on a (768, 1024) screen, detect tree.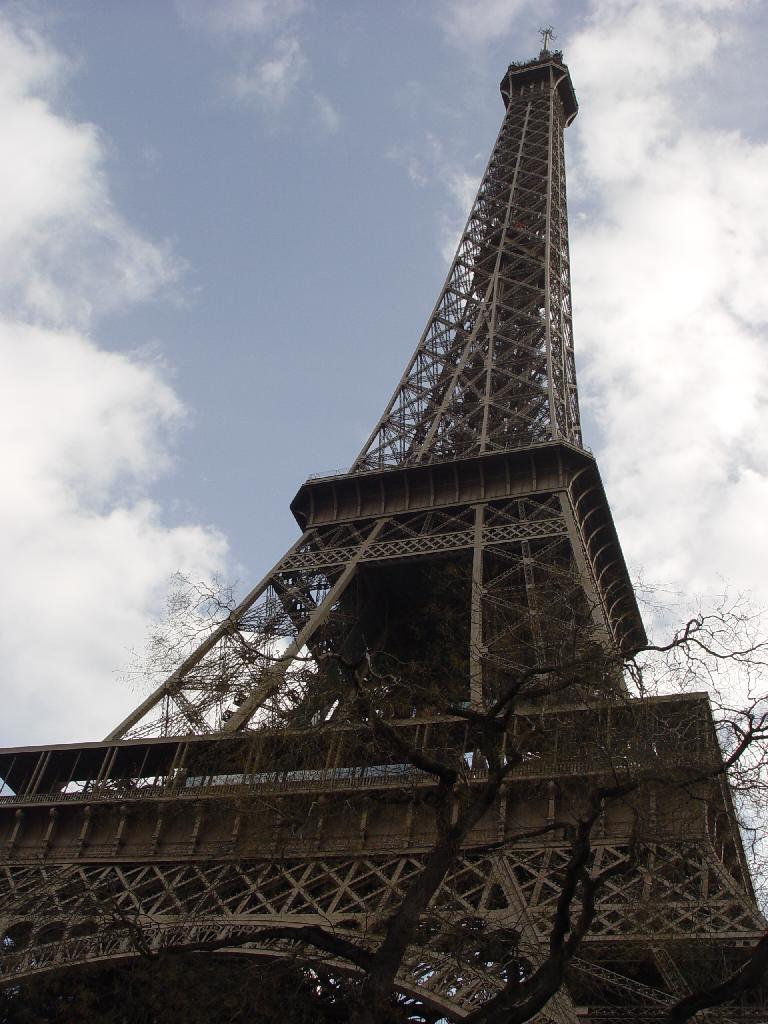
1/577/767/1023.
